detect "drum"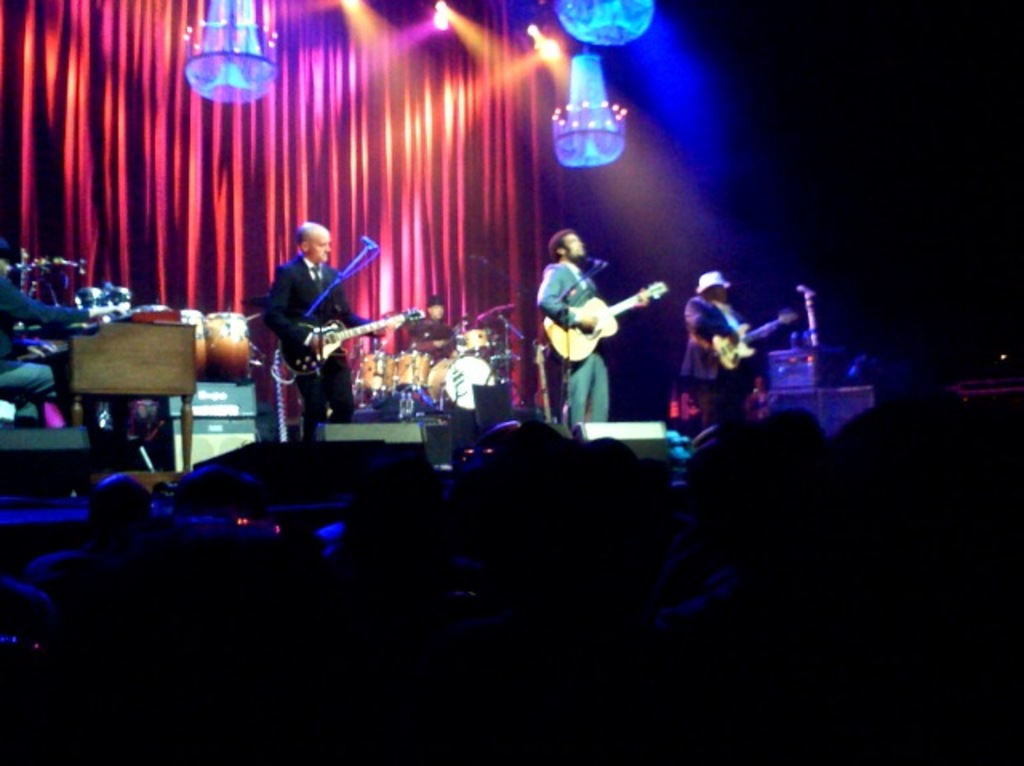
[left=451, top=328, right=499, bottom=357]
